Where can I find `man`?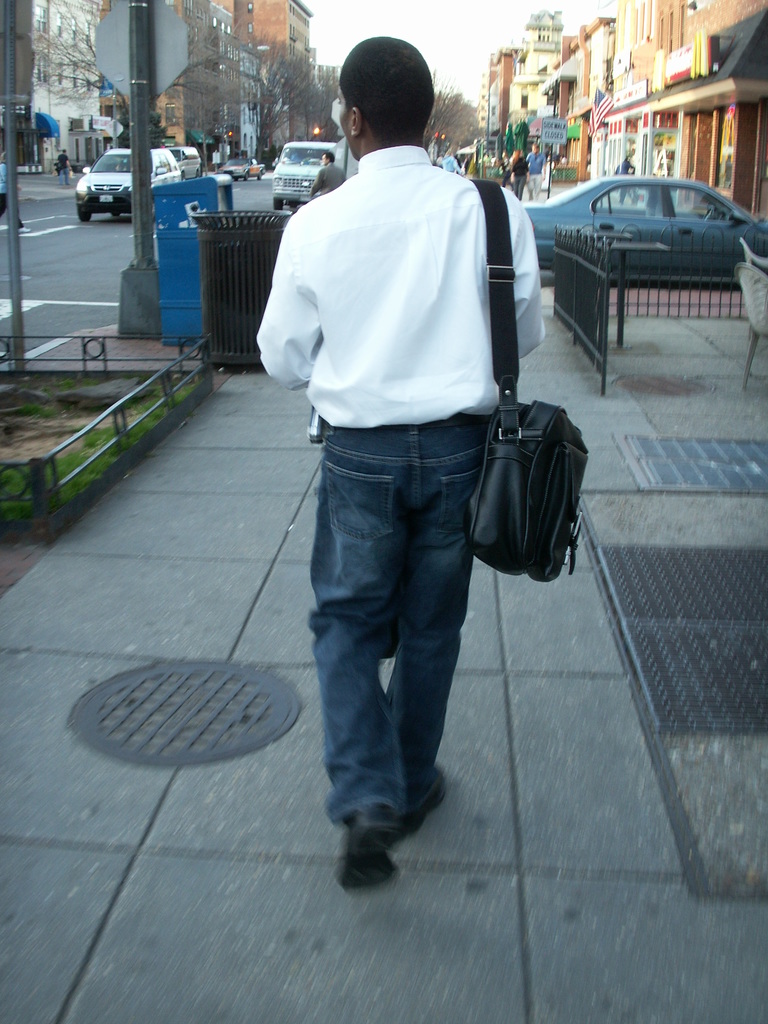
You can find it at <bbox>250, 33, 544, 894</bbox>.
